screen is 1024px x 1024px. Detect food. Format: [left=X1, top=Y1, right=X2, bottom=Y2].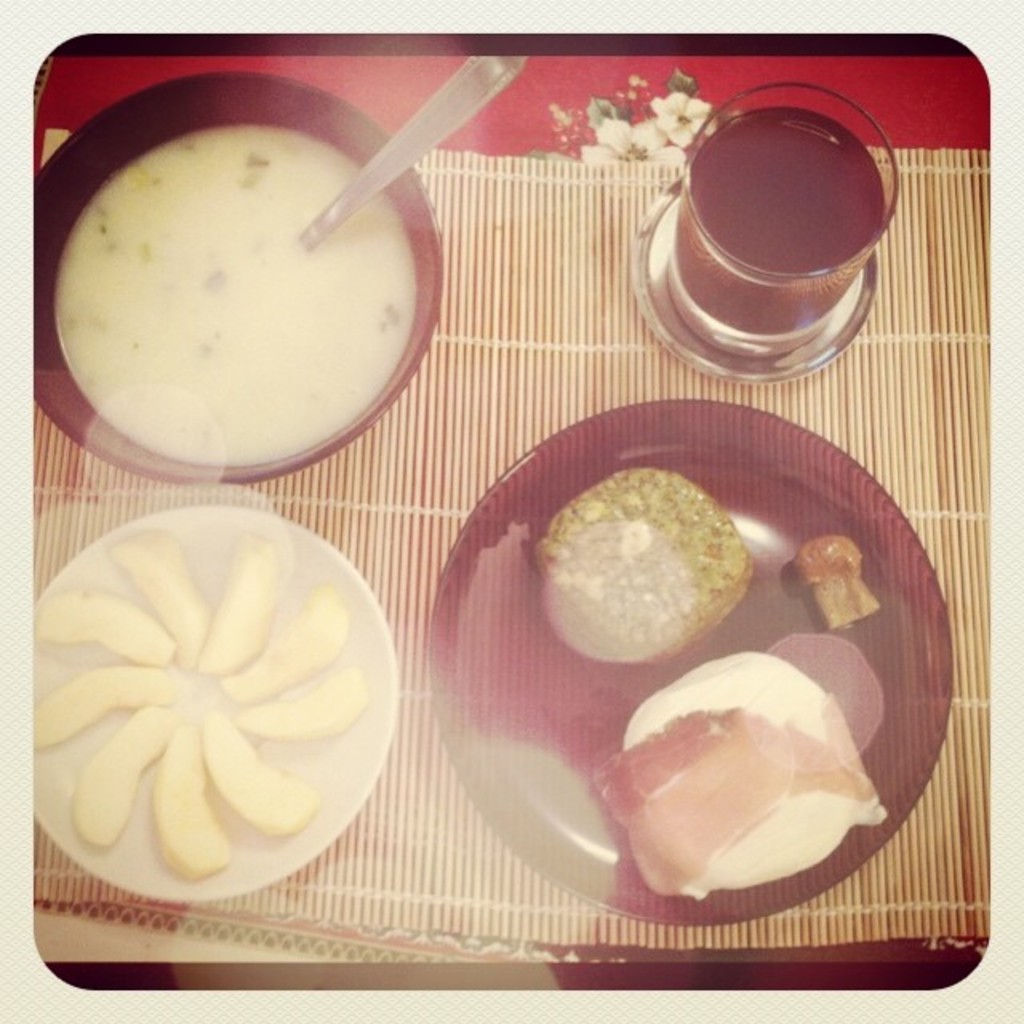
[left=195, top=526, right=285, bottom=678].
